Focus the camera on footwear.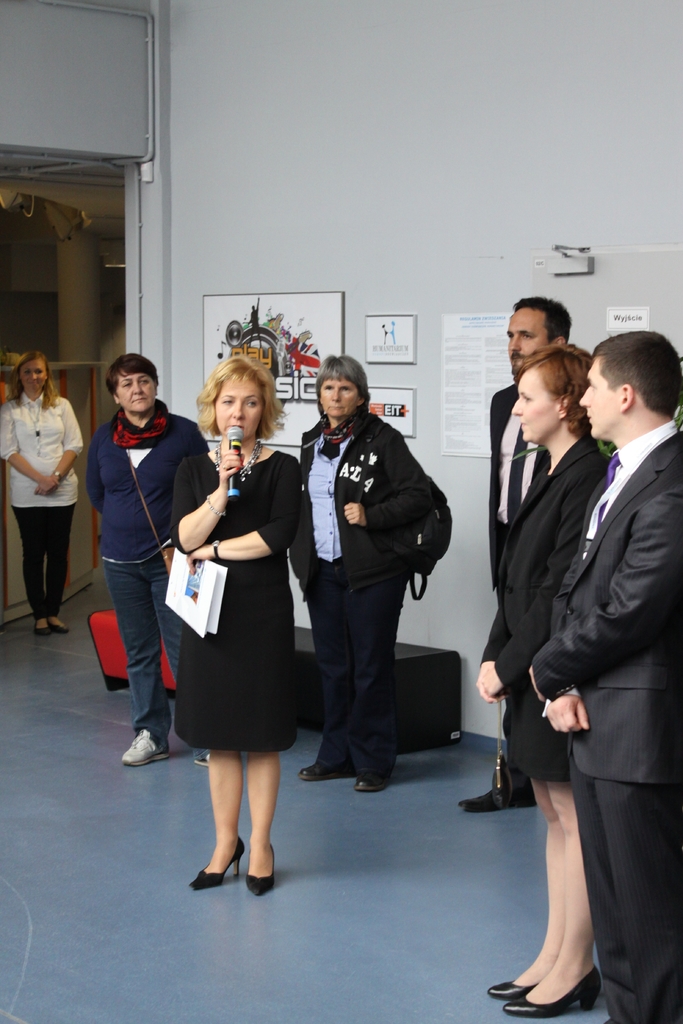
Focus region: Rect(298, 764, 354, 783).
